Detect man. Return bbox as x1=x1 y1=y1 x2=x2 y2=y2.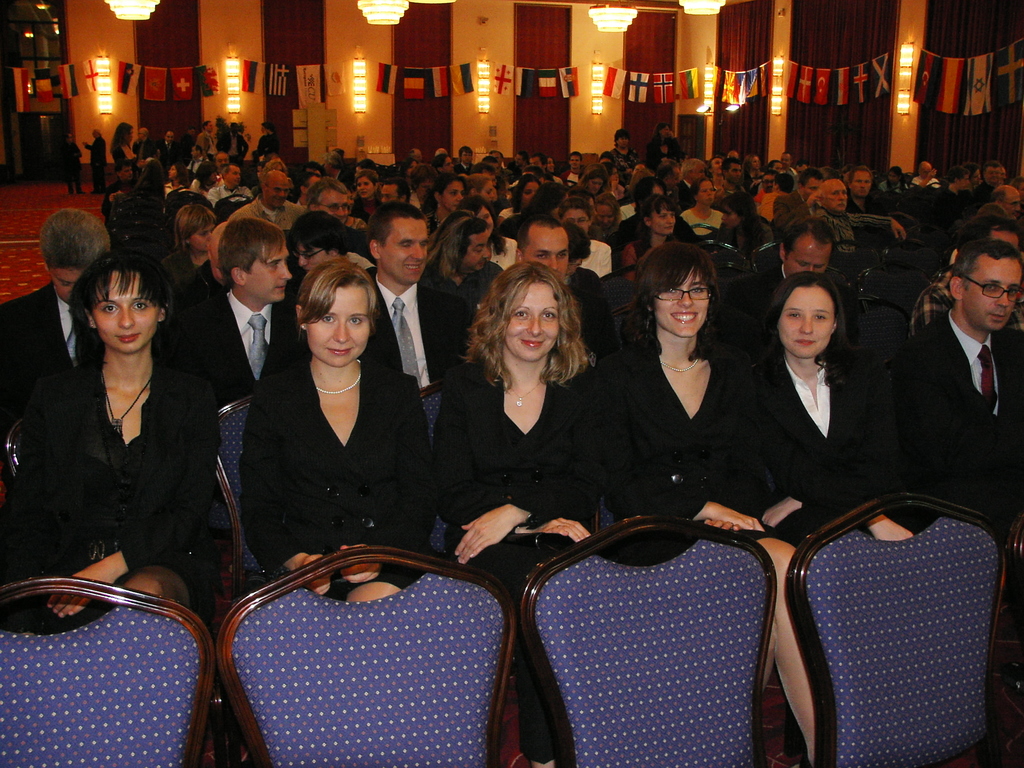
x1=739 y1=213 x2=865 y2=302.
